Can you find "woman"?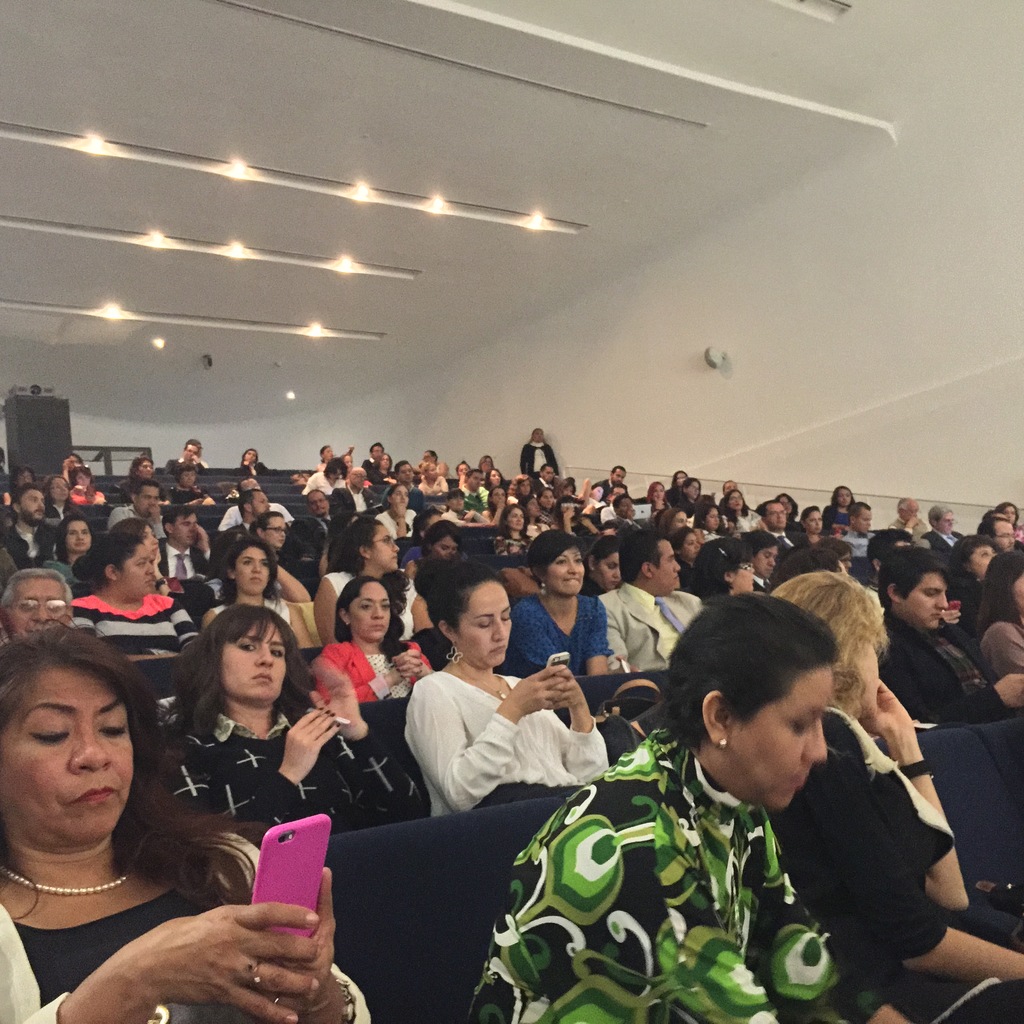
Yes, bounding box: [left=394, top=556, right=611, bottom=825].
